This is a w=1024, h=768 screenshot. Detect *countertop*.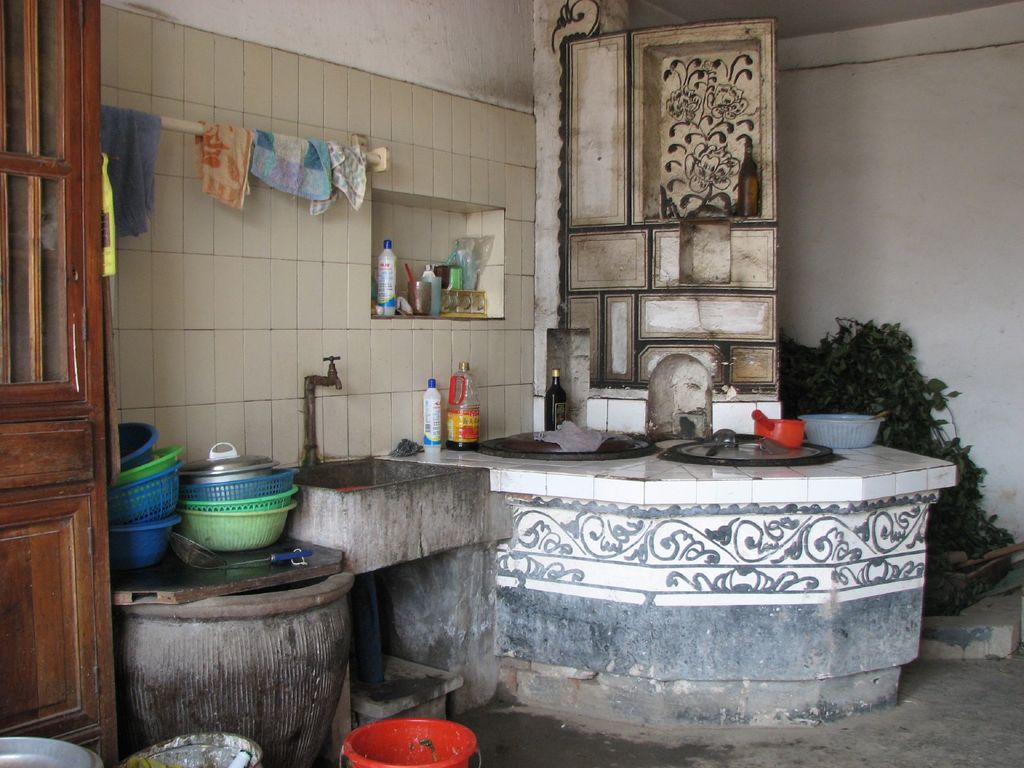
select_region(381, 429, 959, 511).
